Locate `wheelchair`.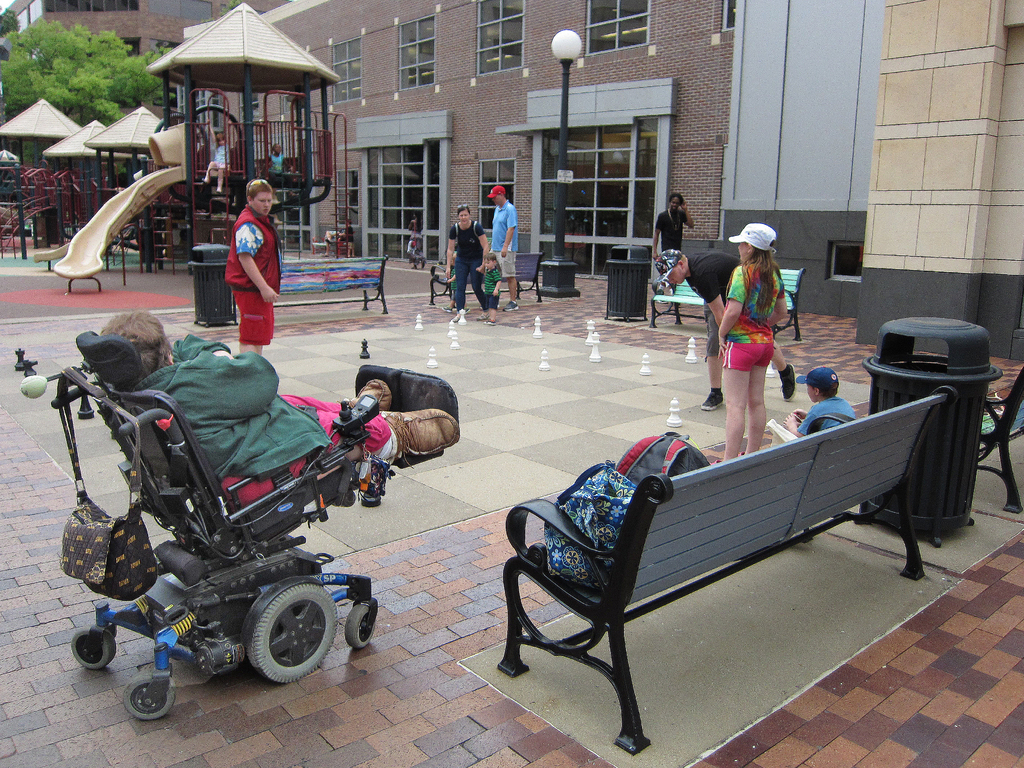
Bounding box: 47 279 406 715.
